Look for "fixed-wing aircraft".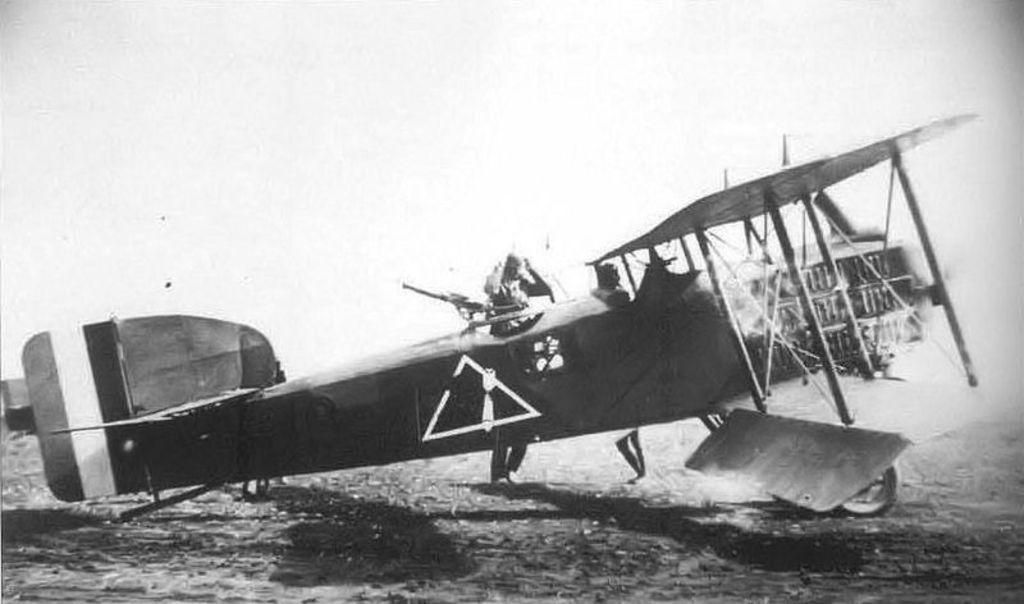
Found: <box>0,102,988,522</box>.
